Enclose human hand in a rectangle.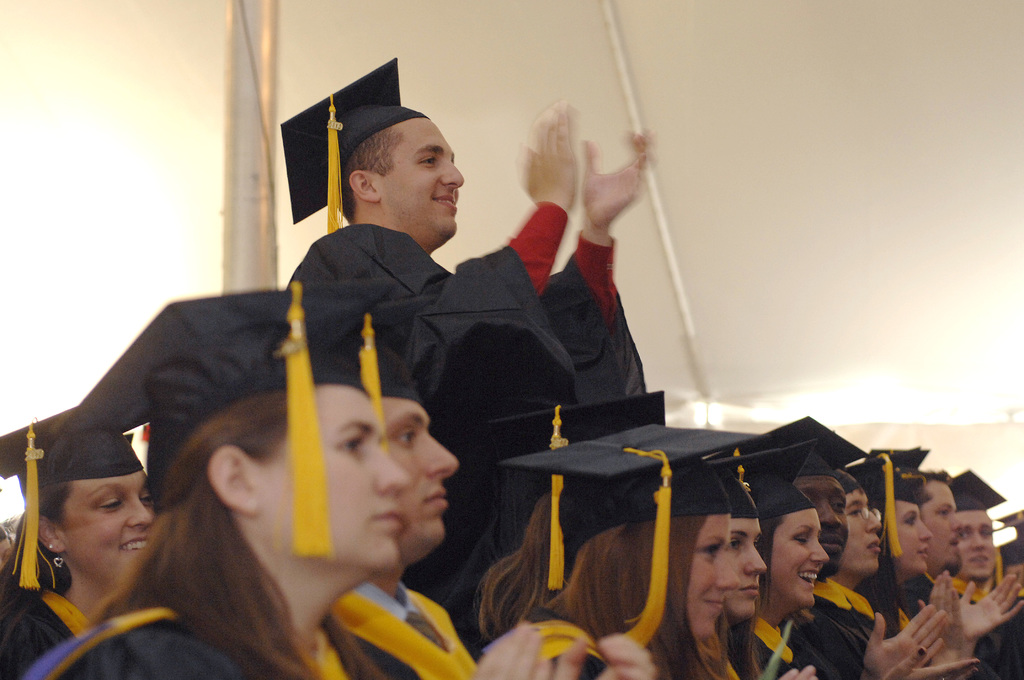
crop(775, 665, 820, 679).
